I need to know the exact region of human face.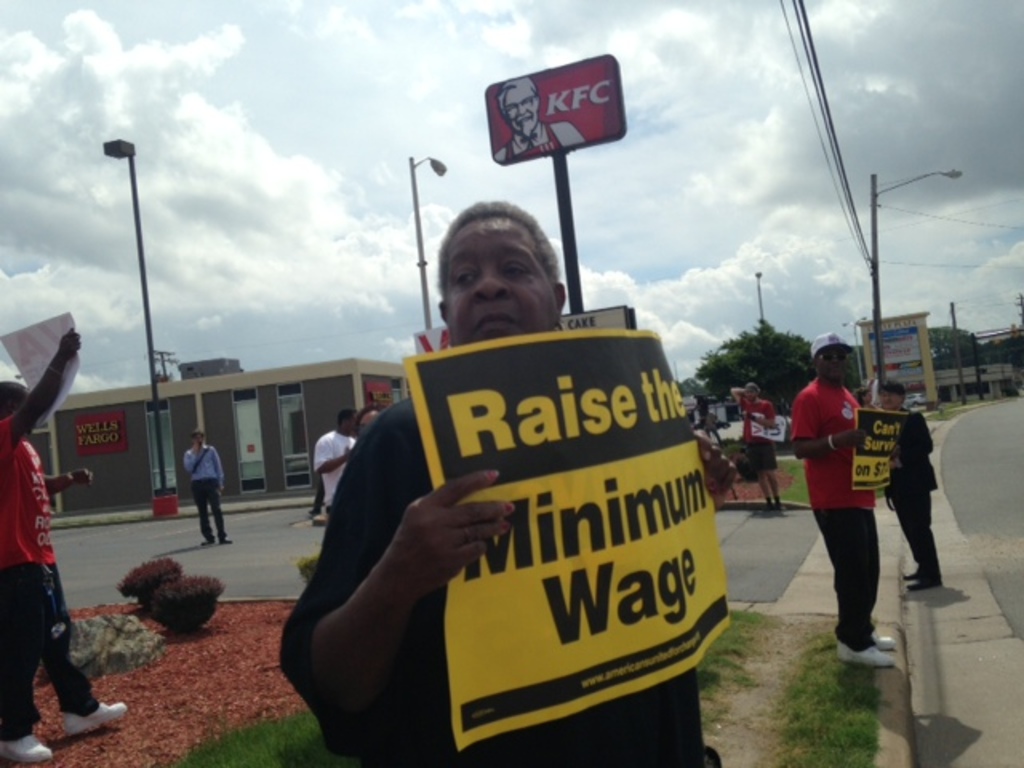
Region: [822, 347, 845, 378].
